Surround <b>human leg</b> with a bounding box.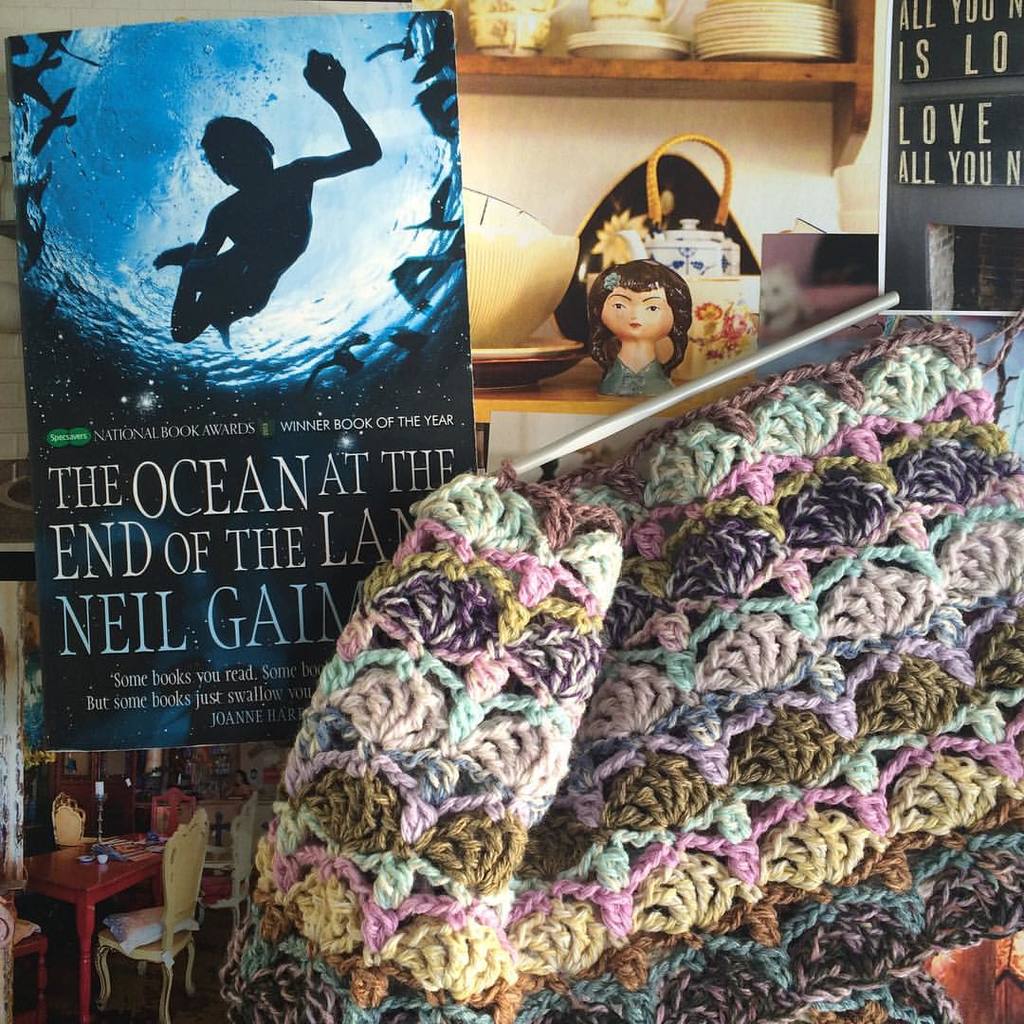
locate(156, 241, 265, 339).
